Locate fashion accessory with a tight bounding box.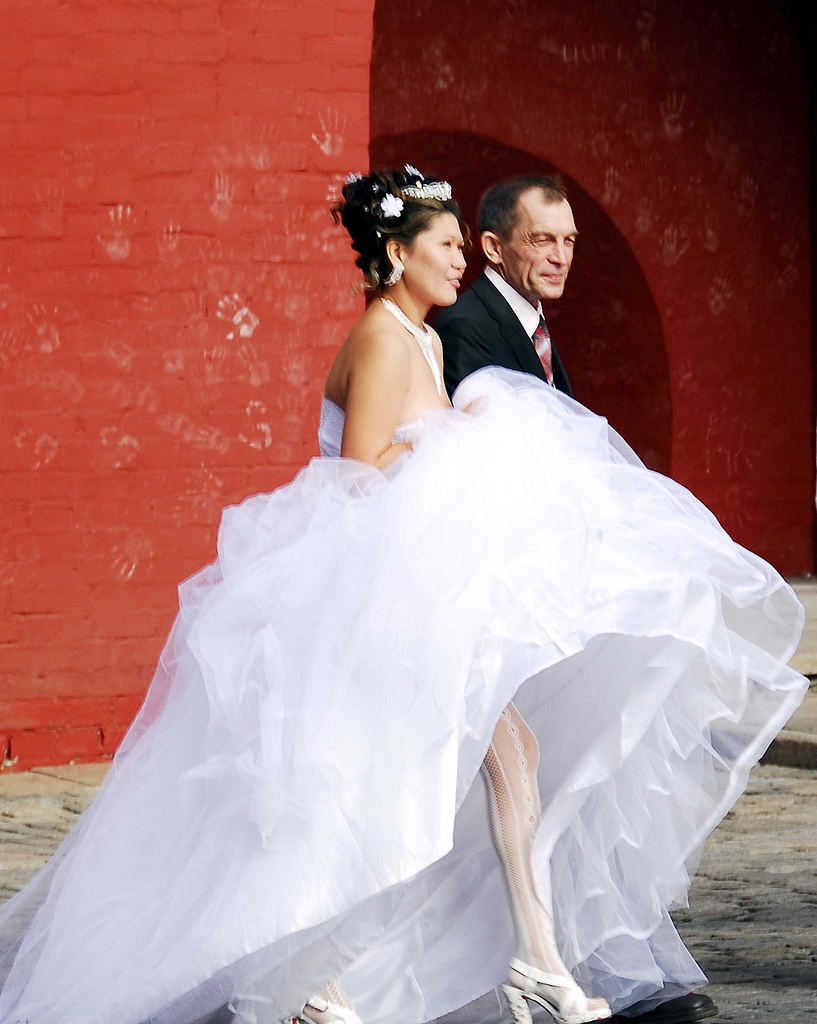
(376,188,402,216).
